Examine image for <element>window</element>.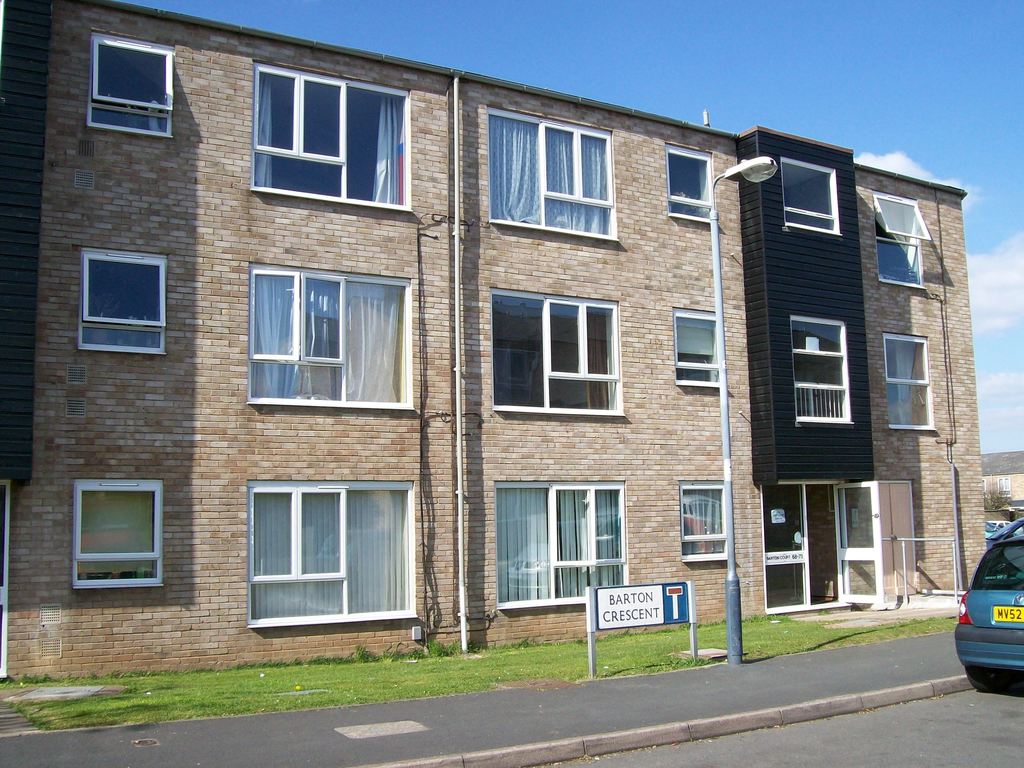
Examination result: pyautogui.locateOnScreen(871, 193, 932, 292).
